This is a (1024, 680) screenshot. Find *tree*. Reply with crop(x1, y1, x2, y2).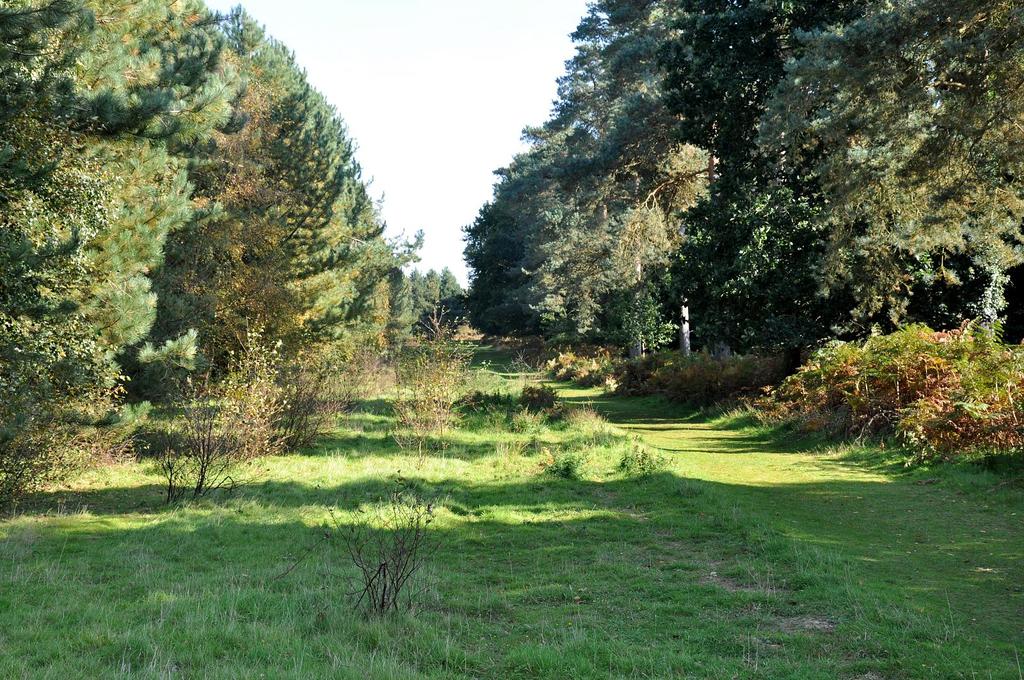
crop(375, 275, 420, 337).
